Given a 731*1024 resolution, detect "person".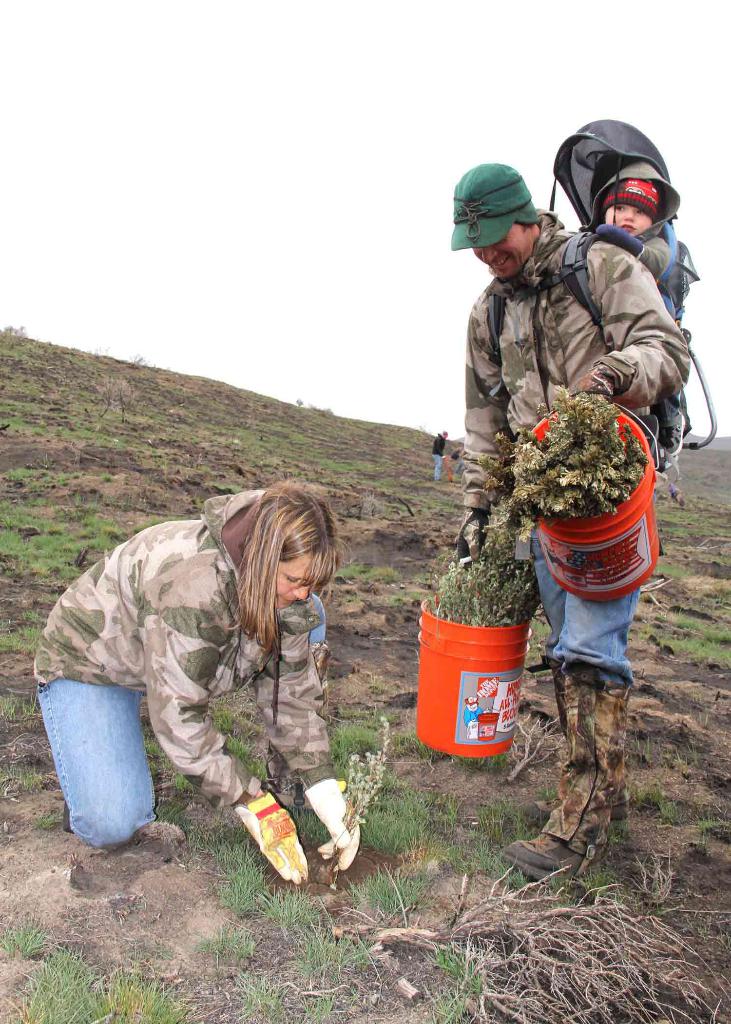
<box>66,496,368,884</box>.
